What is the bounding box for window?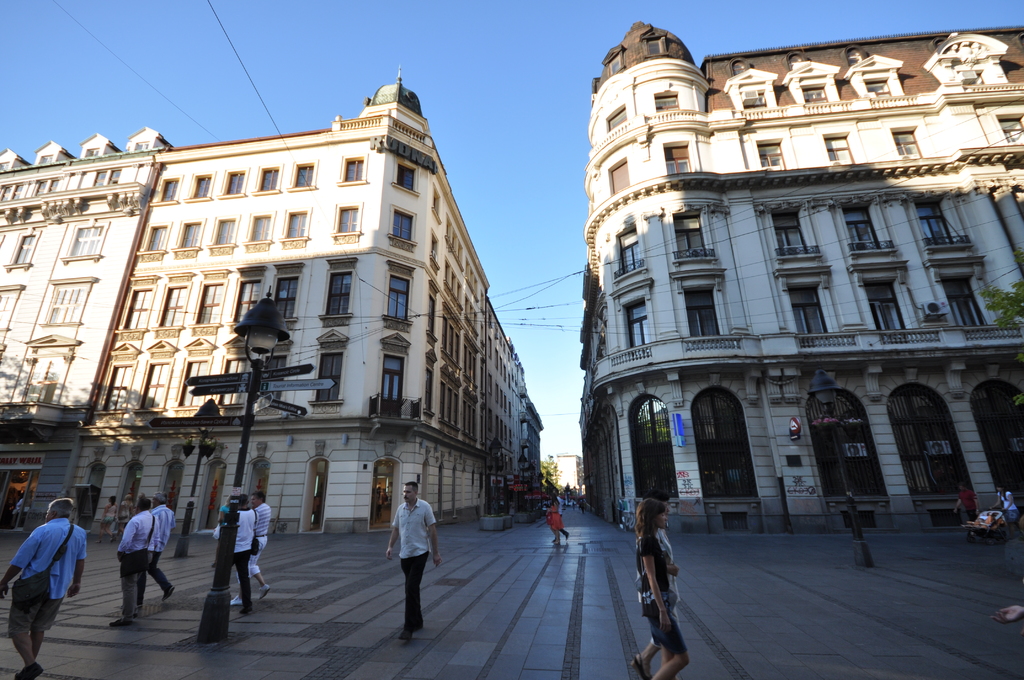
90/168/109/189.
